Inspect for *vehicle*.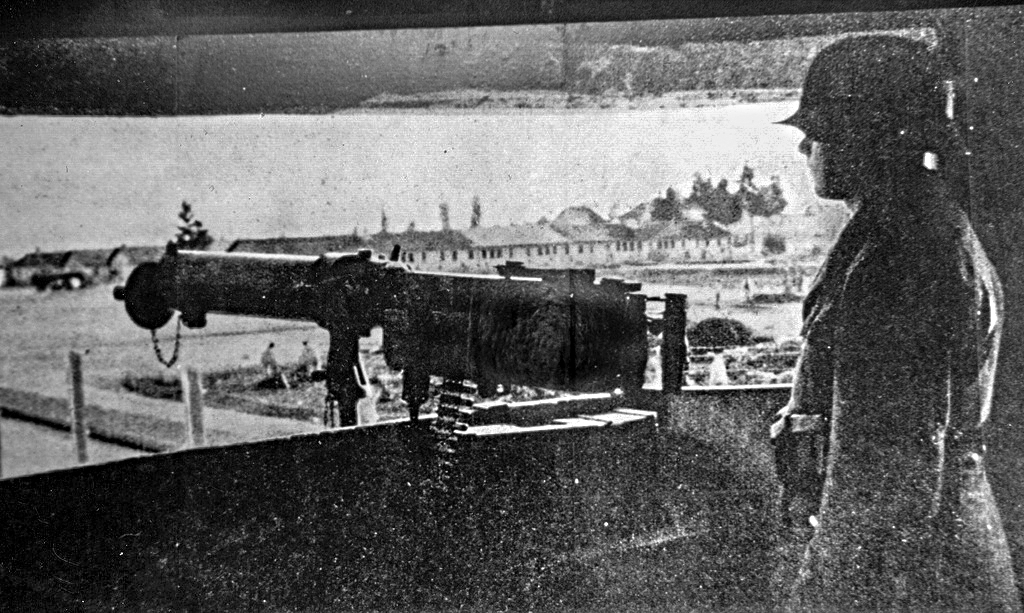
Inspection: {"left": 688, "top": 313, "right": 783, "bottom": 346}.
